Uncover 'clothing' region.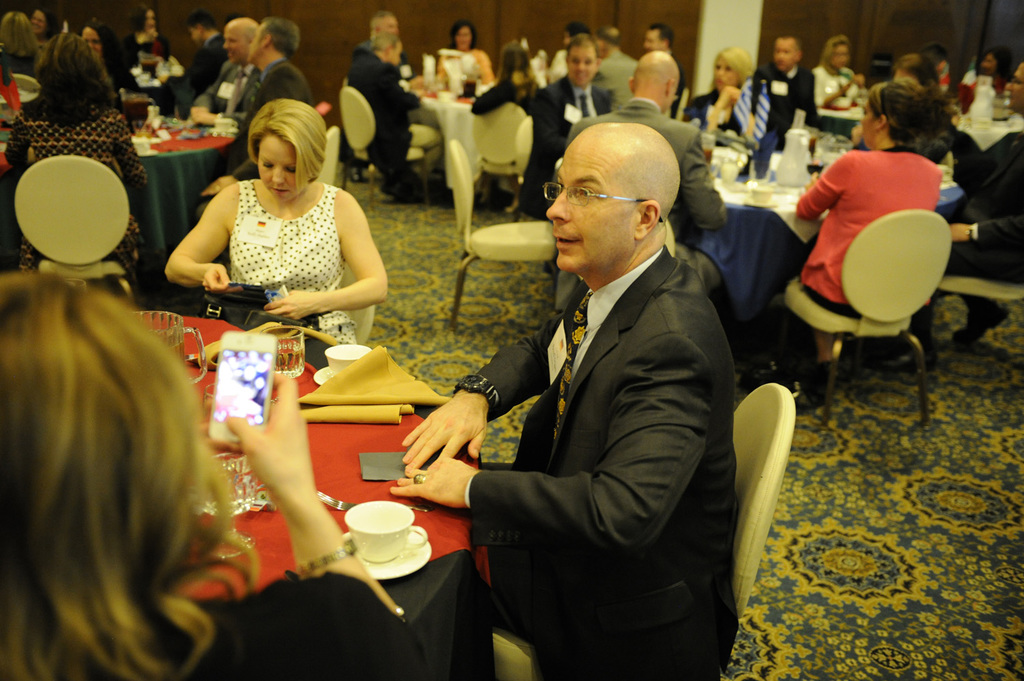
Uncovered: {"x1": 816, "y1": 65, "x2": 865, "y2": 106}.
